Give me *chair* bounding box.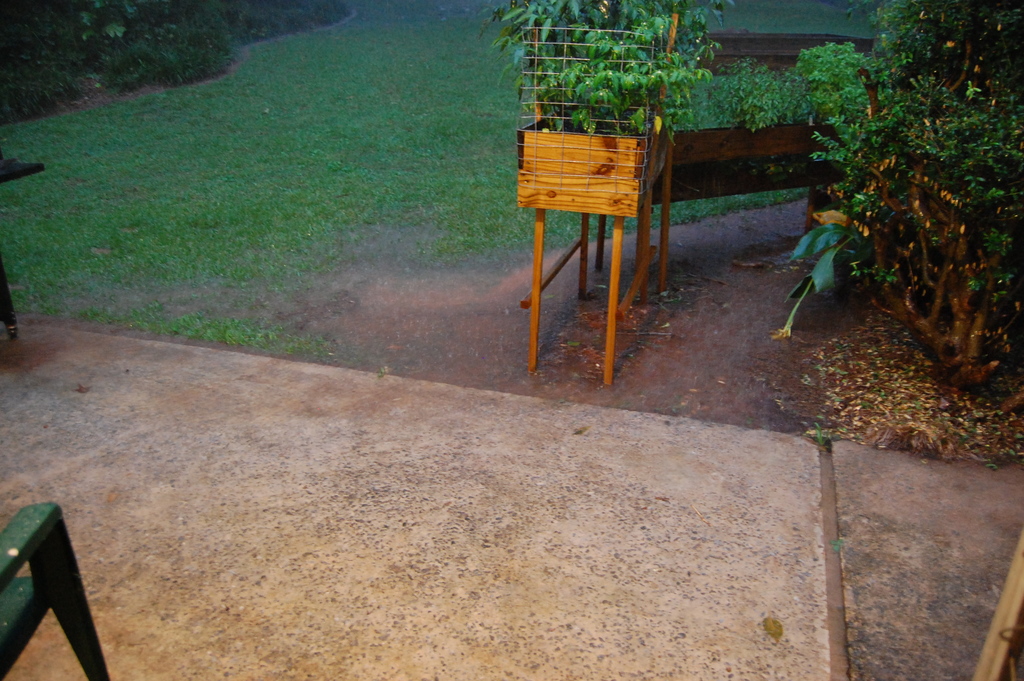
0/502/116/666.
